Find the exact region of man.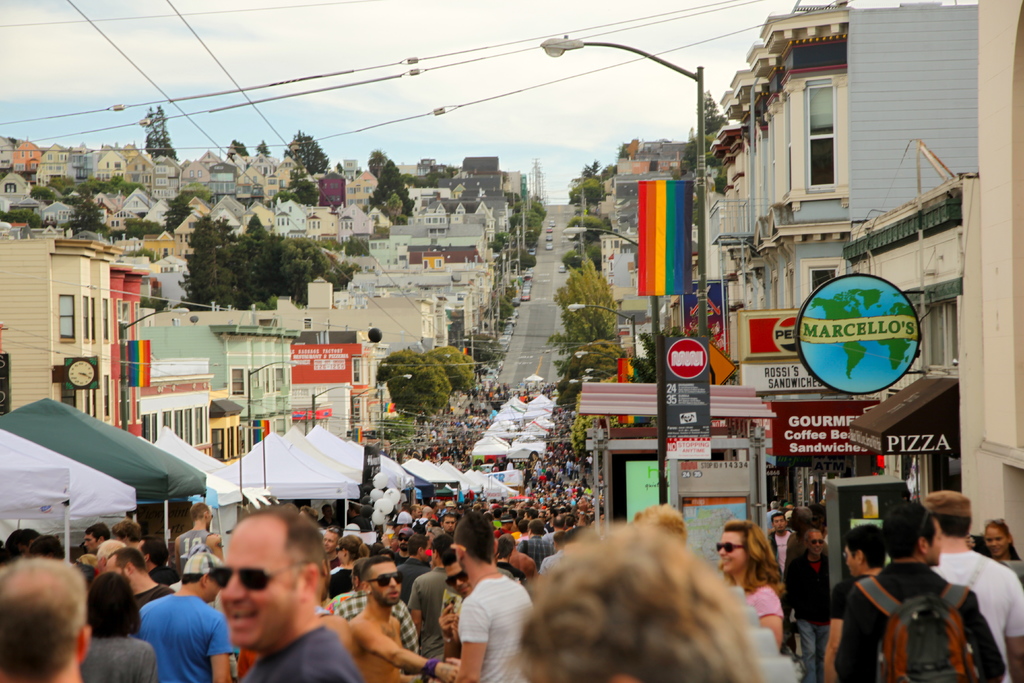
Exact region: detection(76, 518, 111, 572).
